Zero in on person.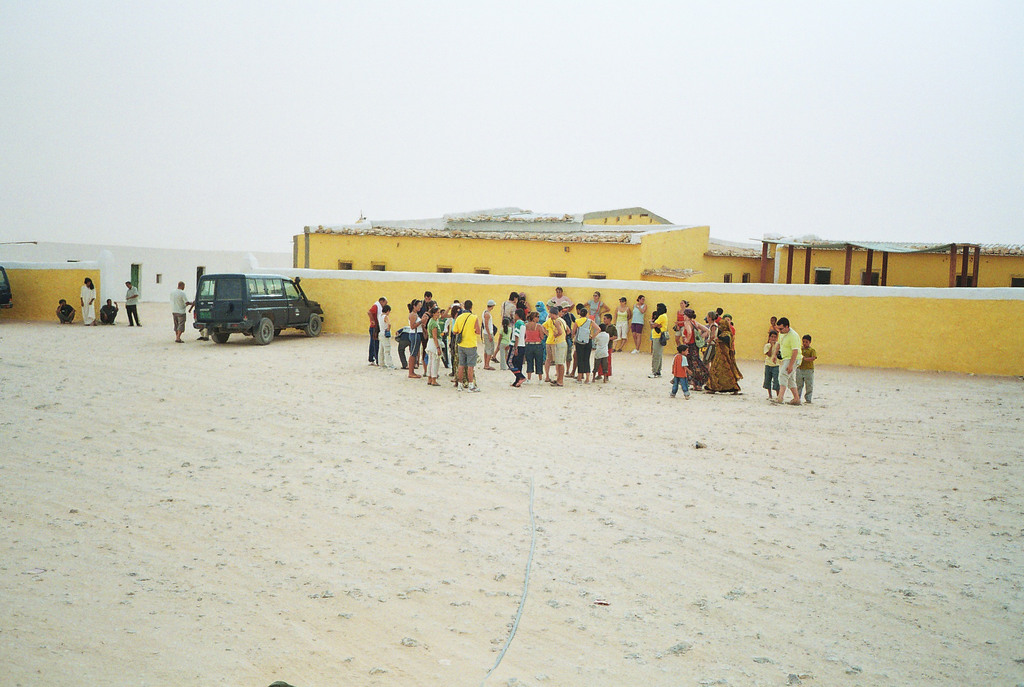
Zeroed in: [124,278,145,329].
